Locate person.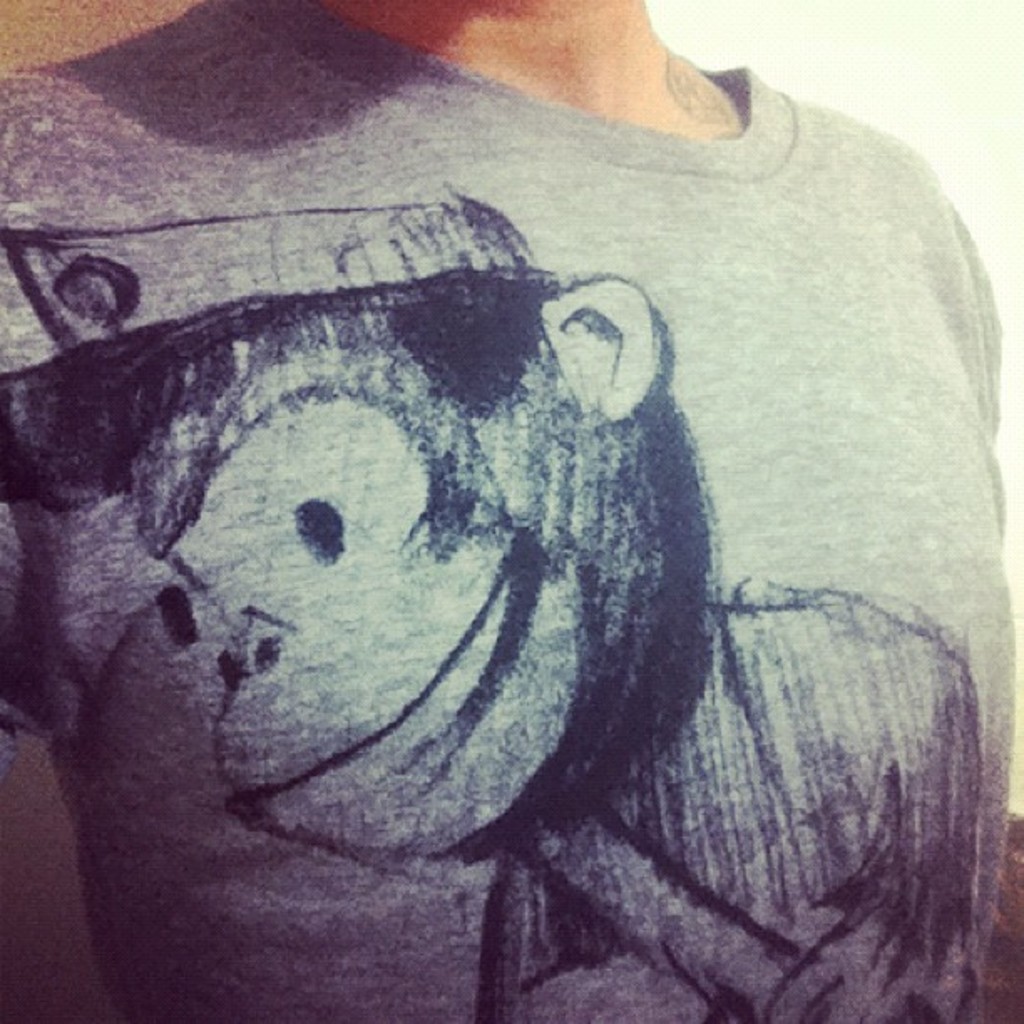
Bounding box: locate(5, 37, 1016, 1002).
